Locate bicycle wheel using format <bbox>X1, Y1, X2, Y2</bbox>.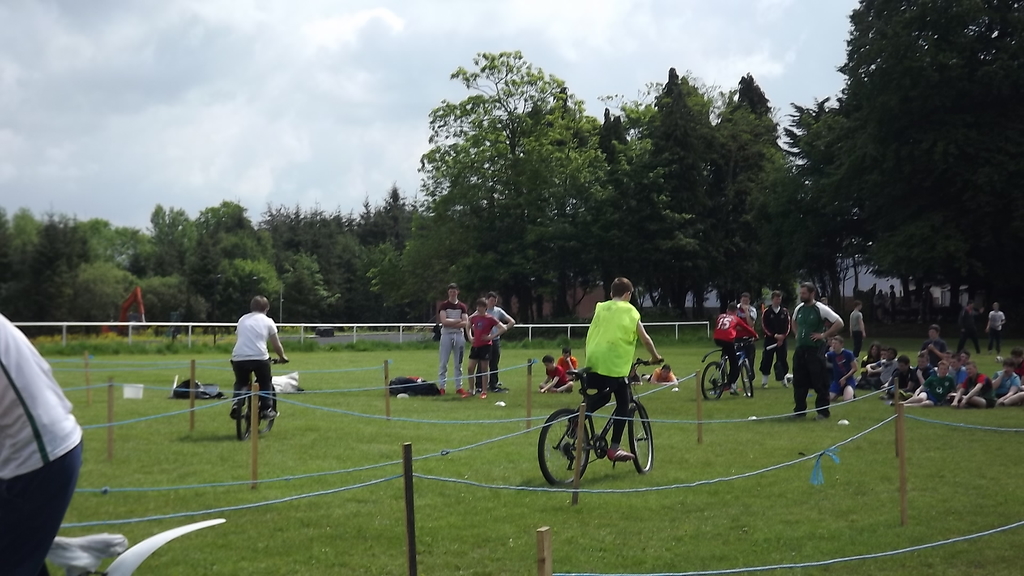
<bbox>536, 408, 589, 486</bbox>.
